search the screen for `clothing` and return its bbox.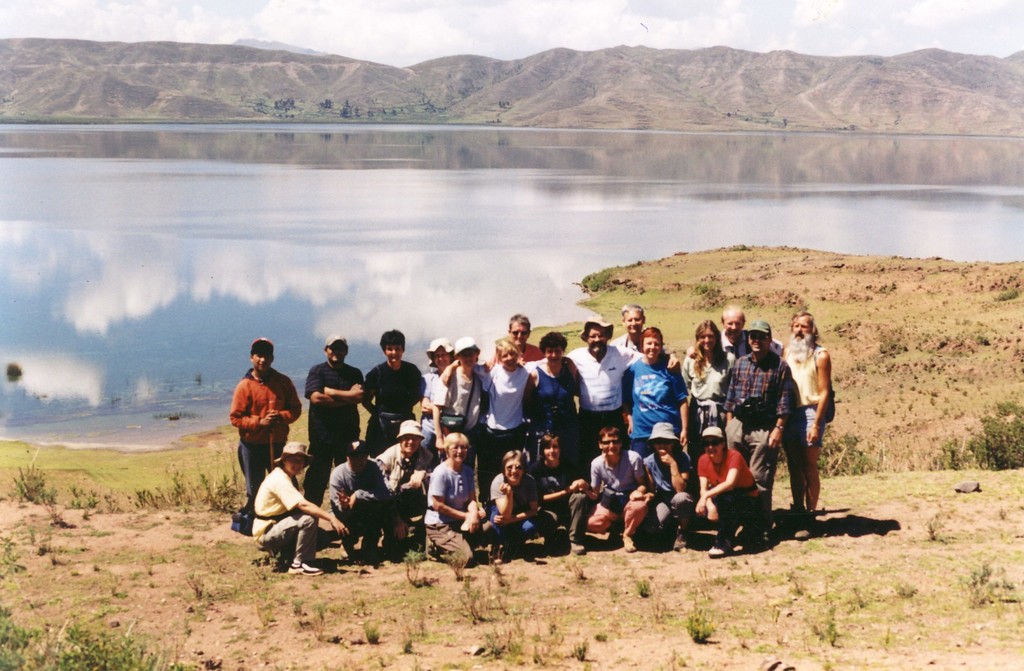
Found: (221,358,287,504).
